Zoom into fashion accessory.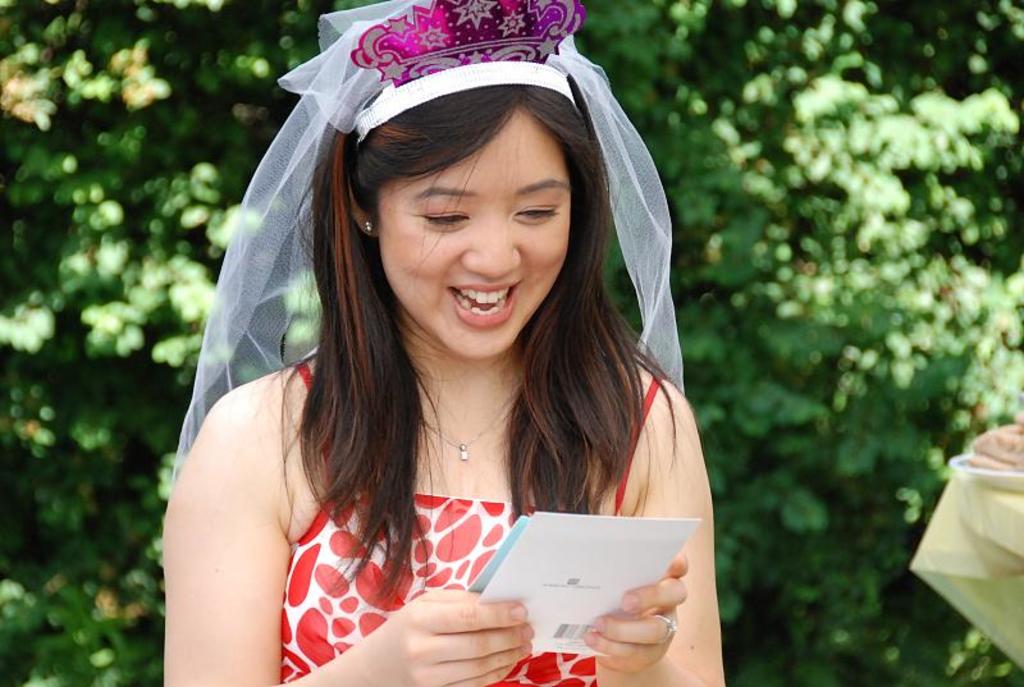
Zoom target: region(420, 404, 518, 468).
